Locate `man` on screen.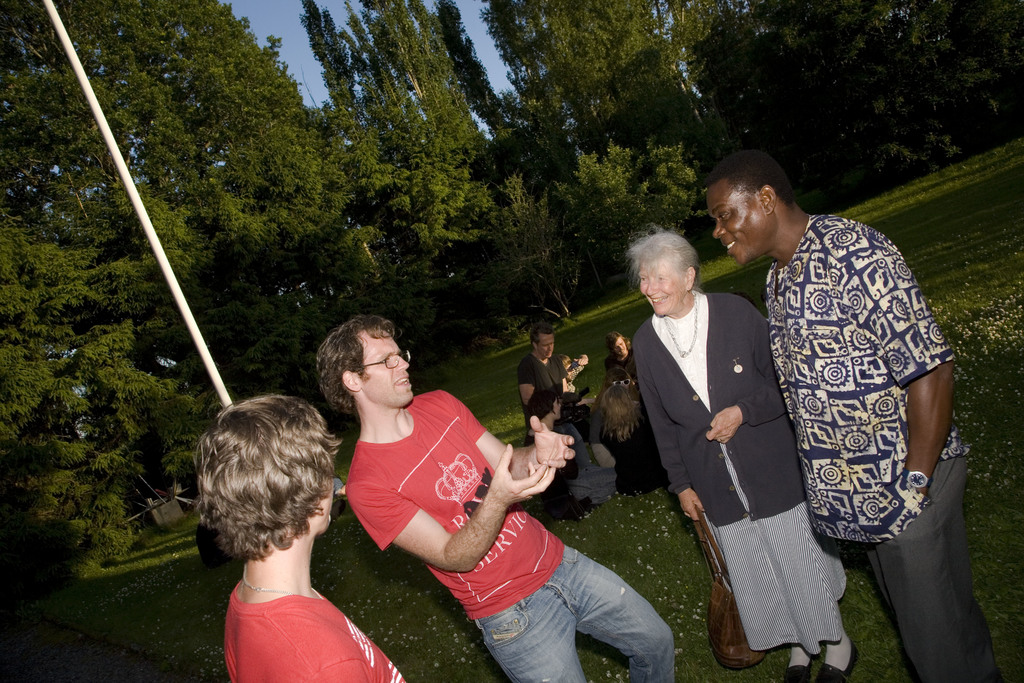
On screen at <bbox>515, 320, 596, 447</bbox>.
